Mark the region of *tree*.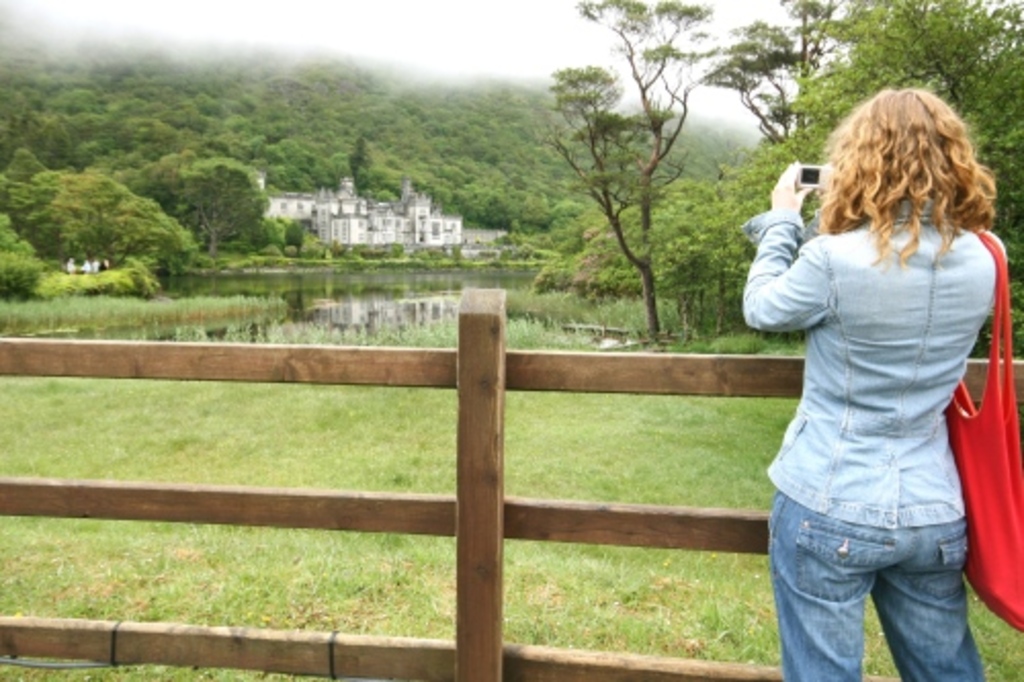
Region: bbox(543, 0, 745, 344).
